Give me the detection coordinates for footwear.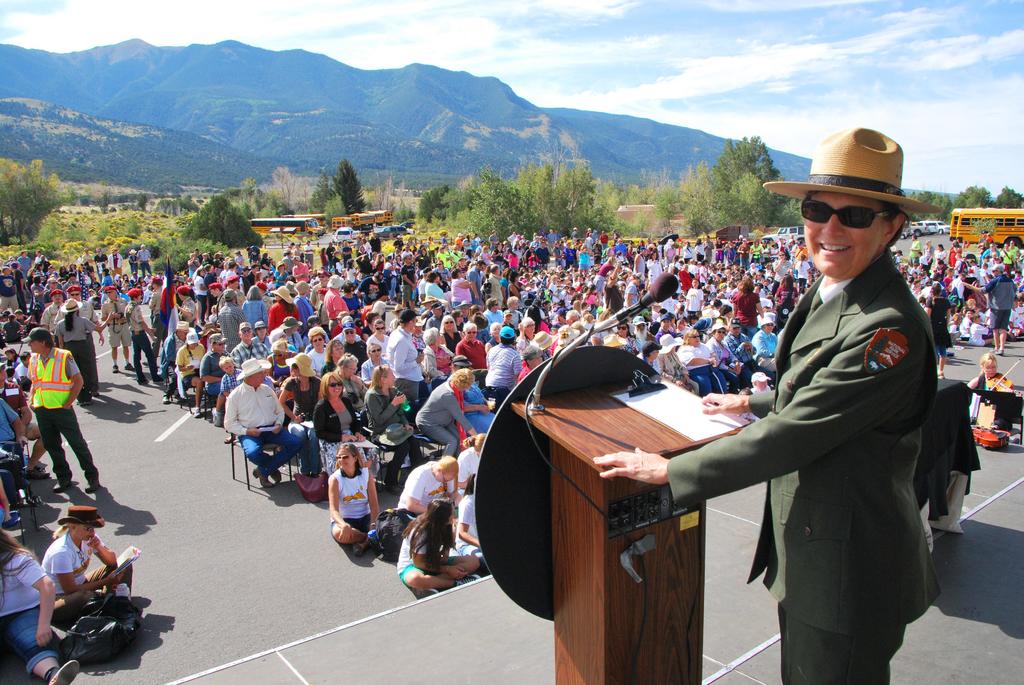
pyautogui.locateOnScreen(163, 390, 171, 407).
